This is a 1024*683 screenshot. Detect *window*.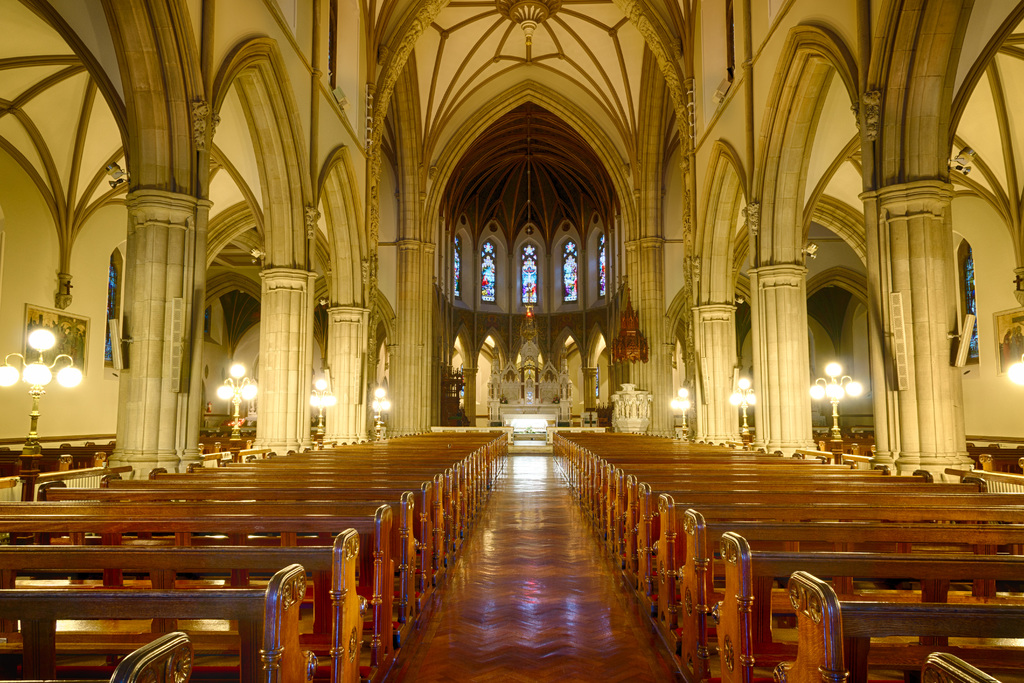
452, 231, 462, 299.
